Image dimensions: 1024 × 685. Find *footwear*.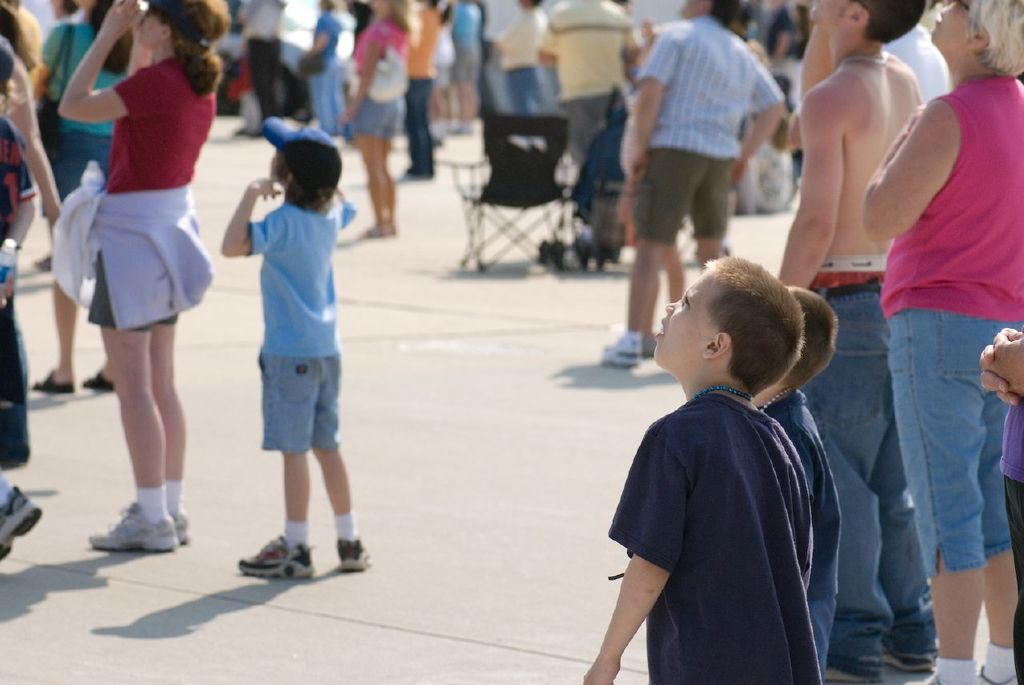
824:651:894:684.
